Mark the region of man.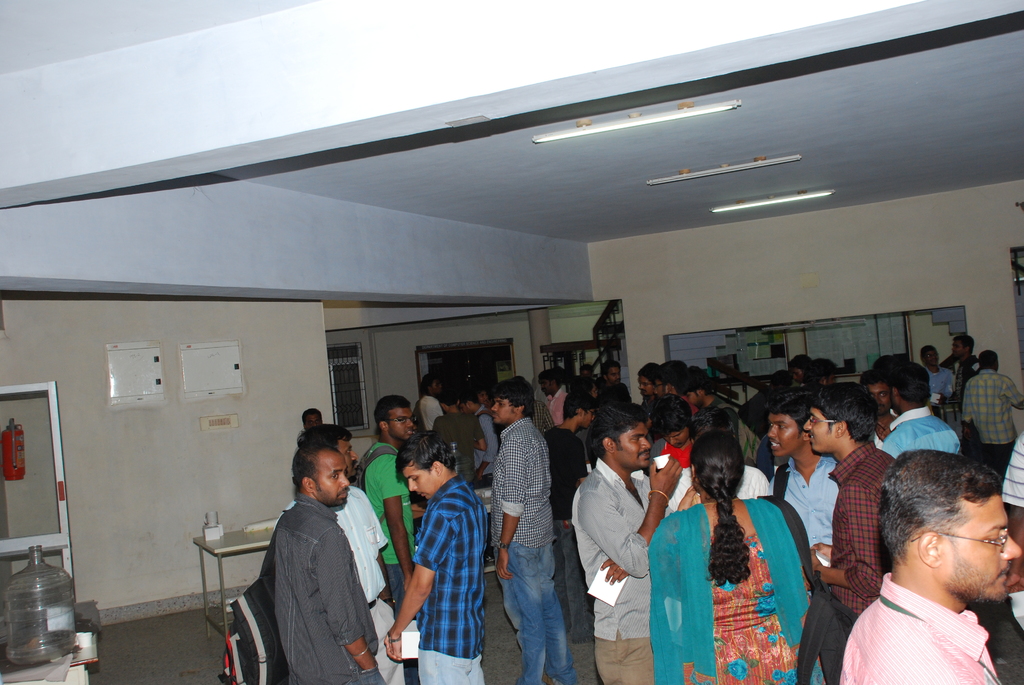
Region: (652, 392, 694, 469).
